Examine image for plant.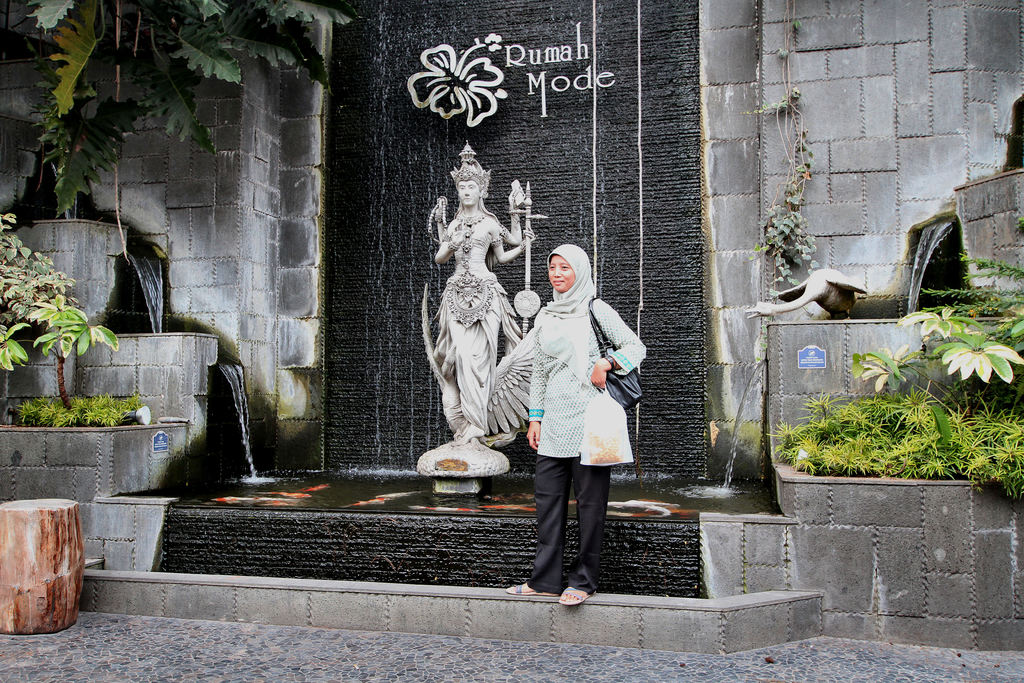
Examination result: <box>19,287,131,426</box>.
